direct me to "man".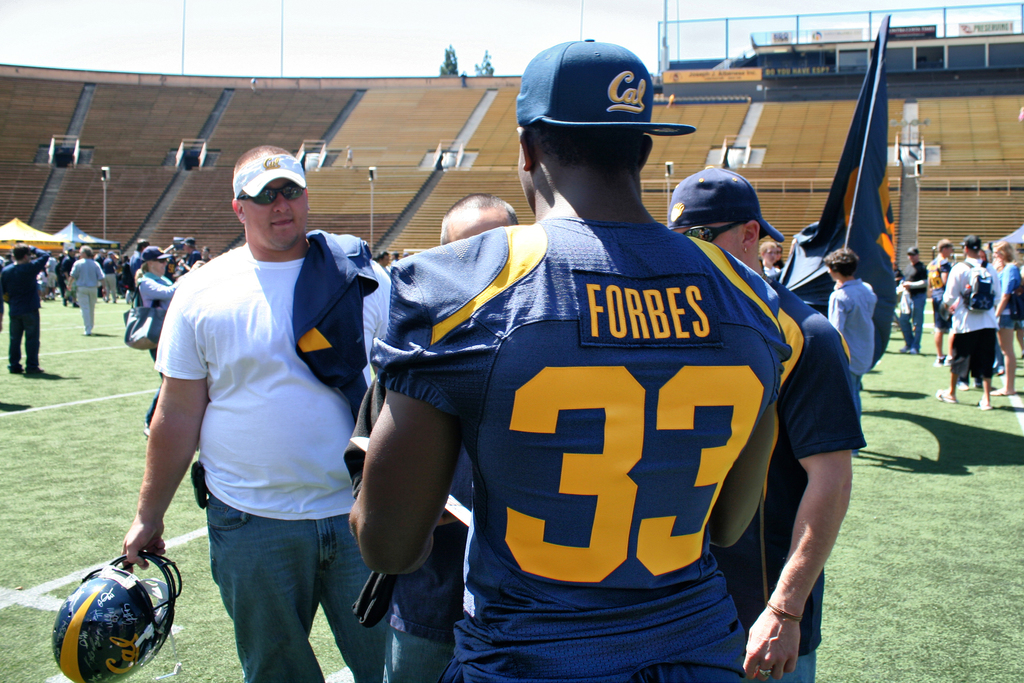
Direction: bbox(0, 246, 45, 375).
